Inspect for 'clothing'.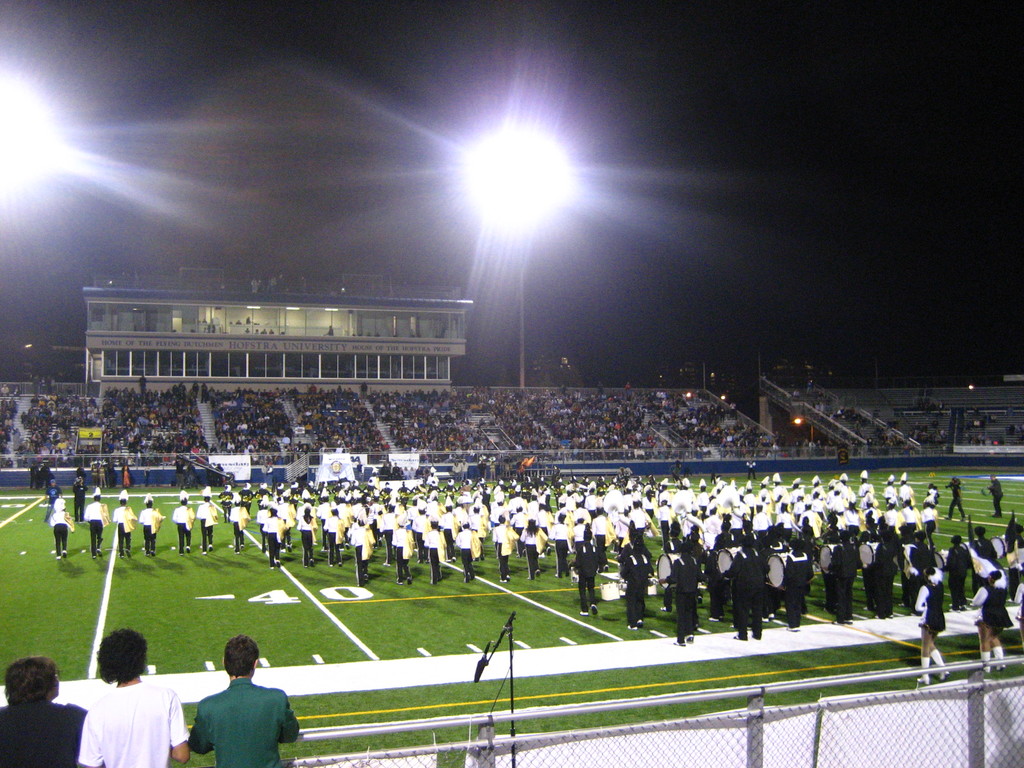
Inspection: (left=786, top=556, right=810, bottom=616).
